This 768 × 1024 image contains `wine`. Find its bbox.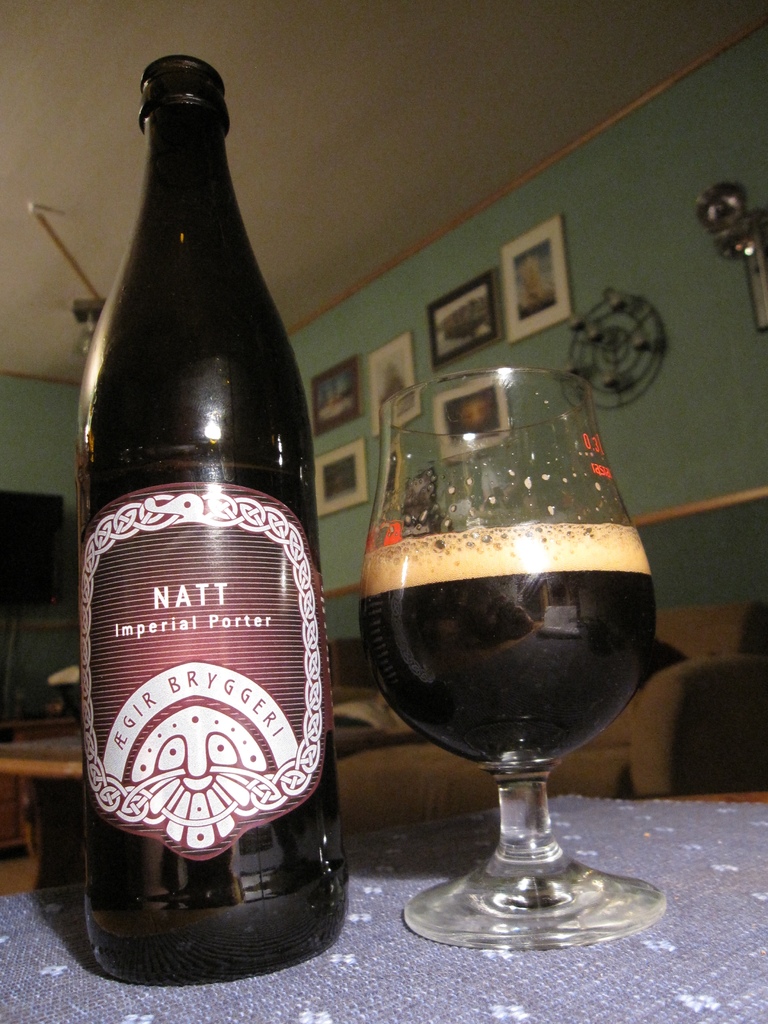
[left=361, top=522, right=657, bottom=772].
